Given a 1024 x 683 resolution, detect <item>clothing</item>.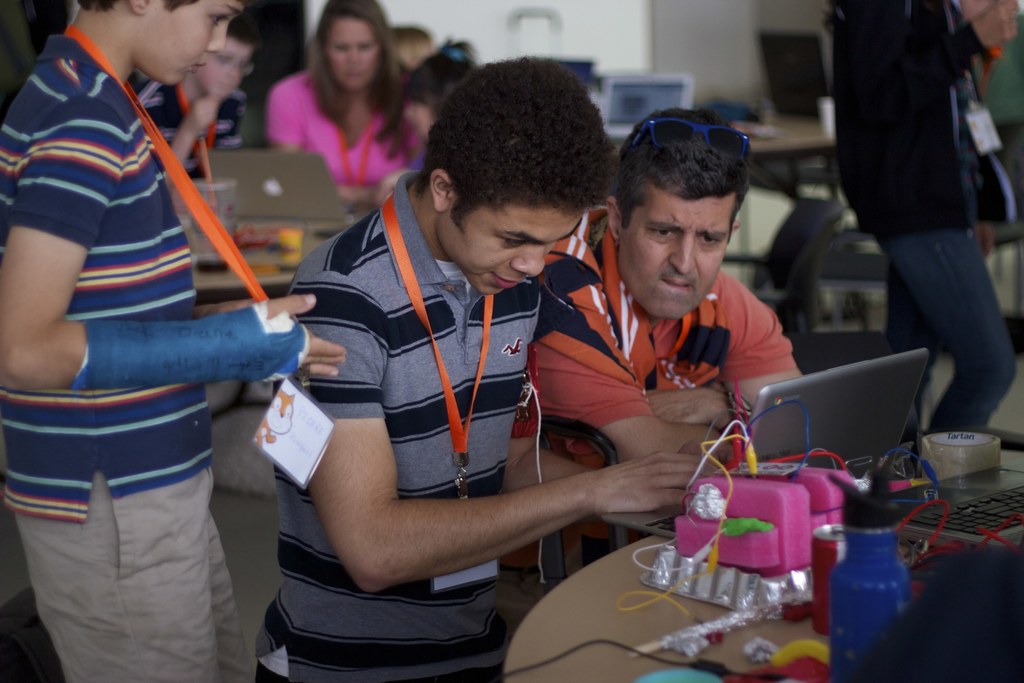
276/170/547/682.
